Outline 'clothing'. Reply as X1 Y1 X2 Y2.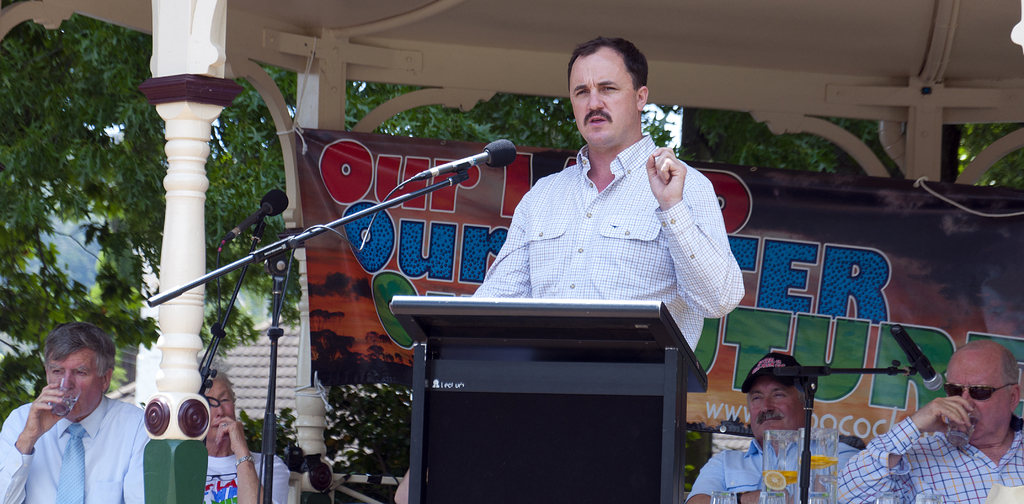
462 122 733 354.
